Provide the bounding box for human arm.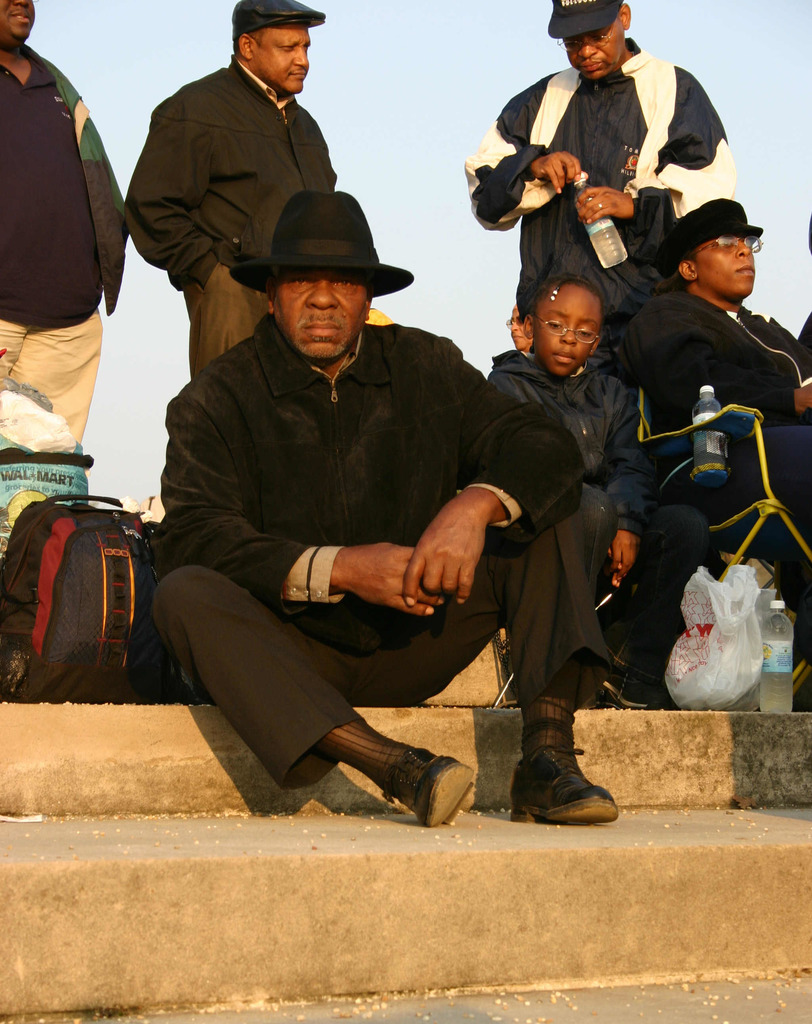
x1=598, y1=383, x2=654, y2=593.
